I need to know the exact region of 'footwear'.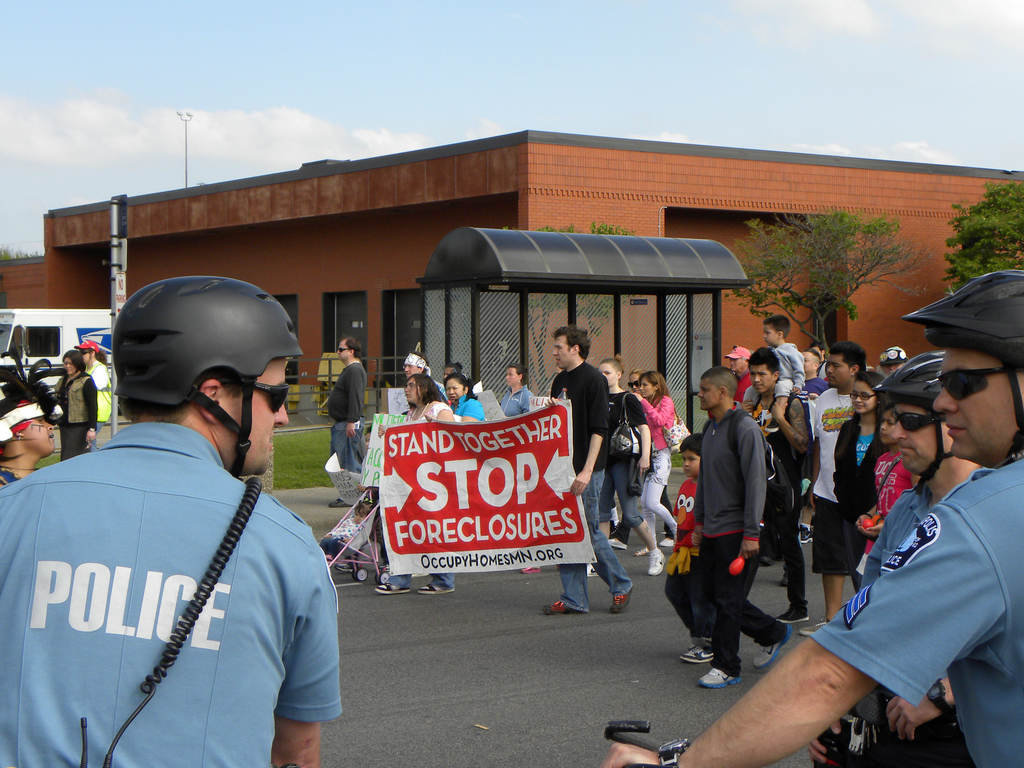
Region: region(700, 666, 744, 684).
